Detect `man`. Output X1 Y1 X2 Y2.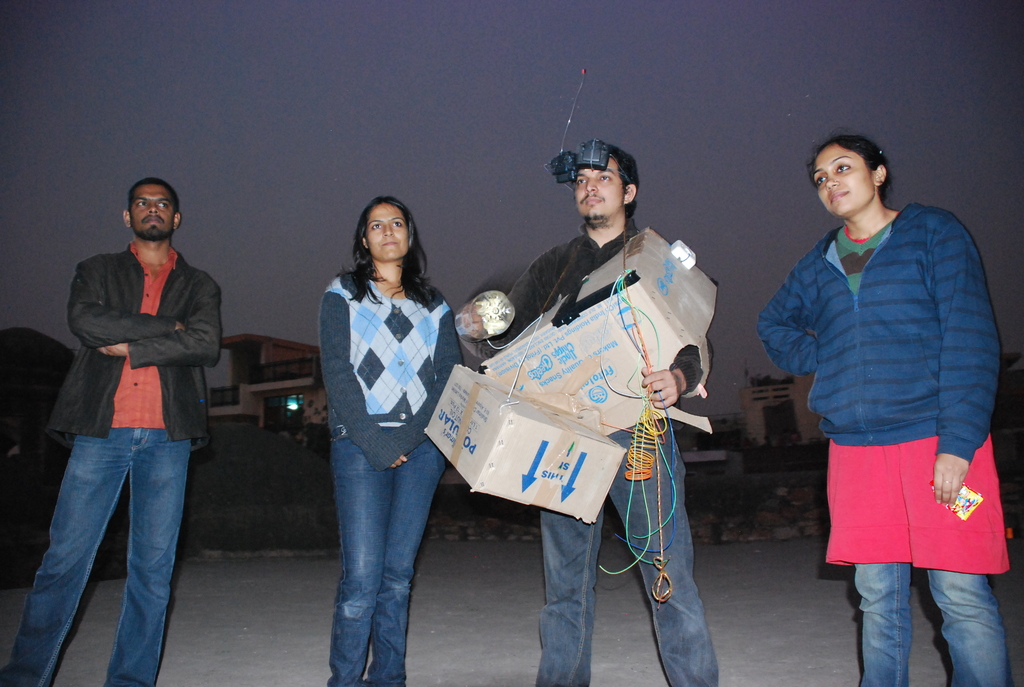
457 141 720 686.
